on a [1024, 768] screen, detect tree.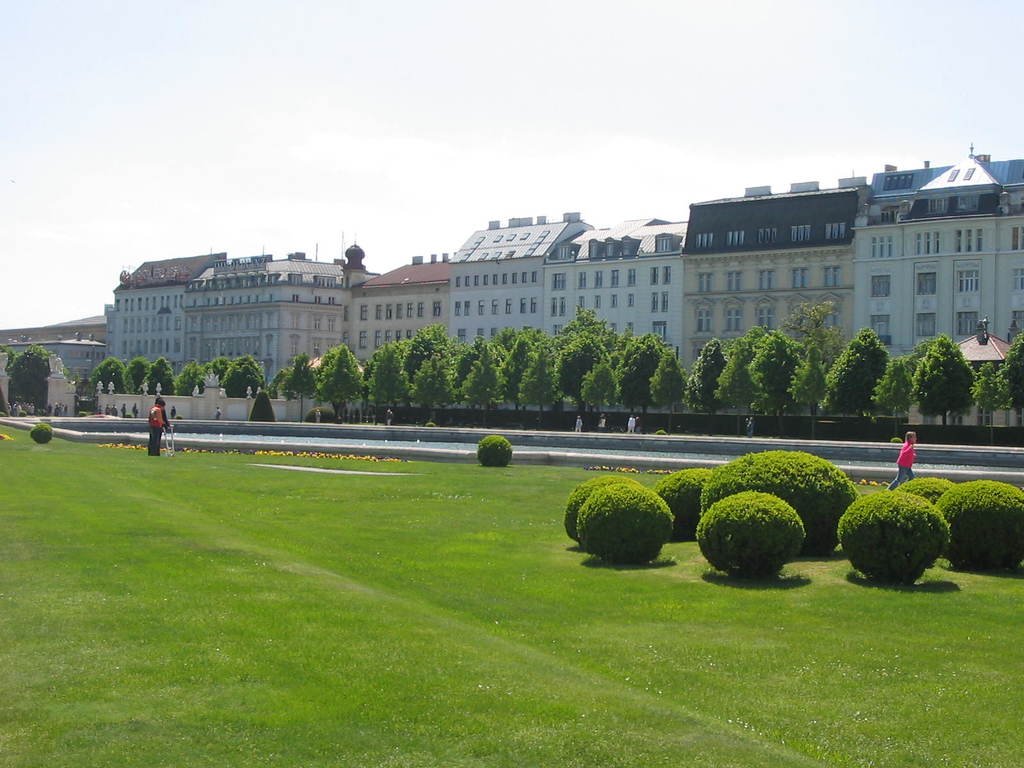
x1=742, y1=321, x2=775, y2=437.
